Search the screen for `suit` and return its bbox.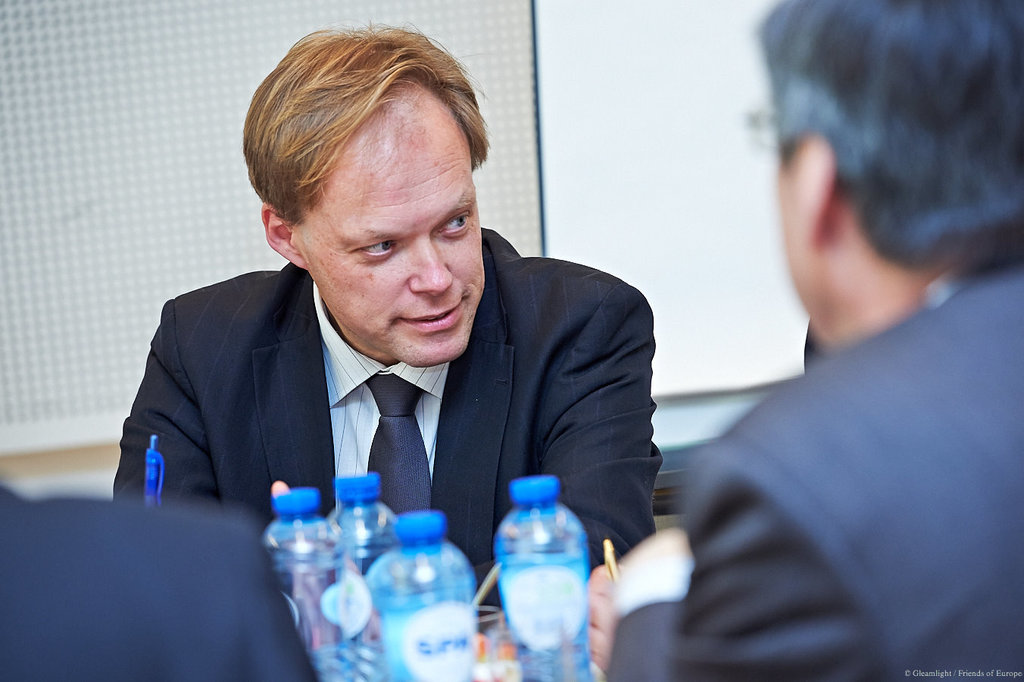
Found: pyautogui.locateOnScreen(134, 139, 692, 629).
